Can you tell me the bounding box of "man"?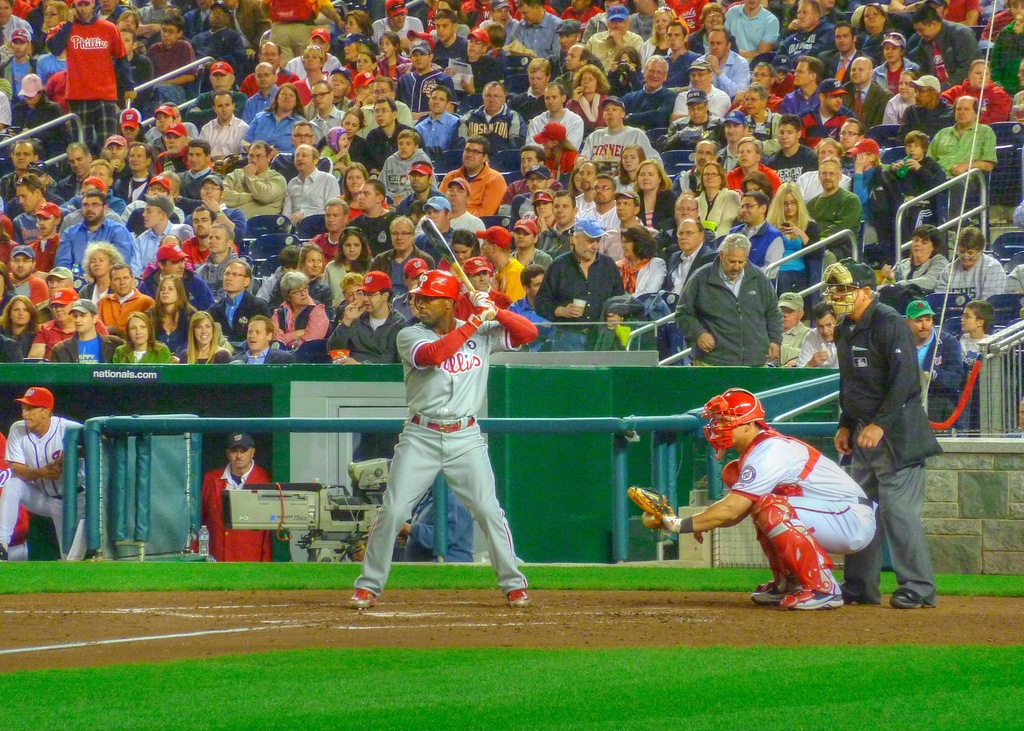
region(45, 0, 145, 155).
